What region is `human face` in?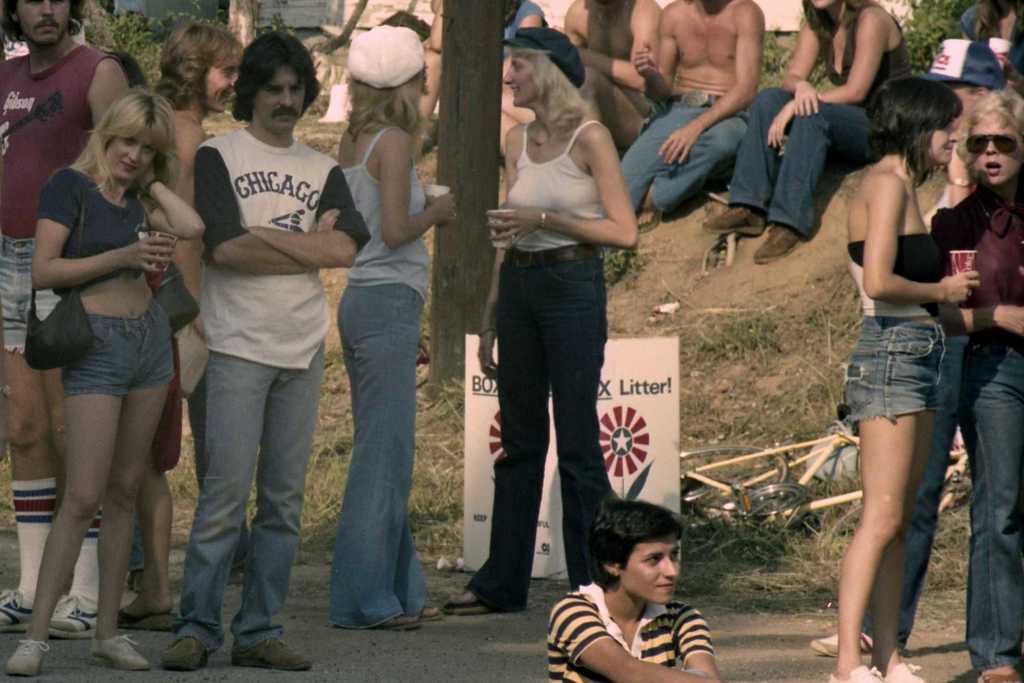
crop(627, 543, 682, 601).
